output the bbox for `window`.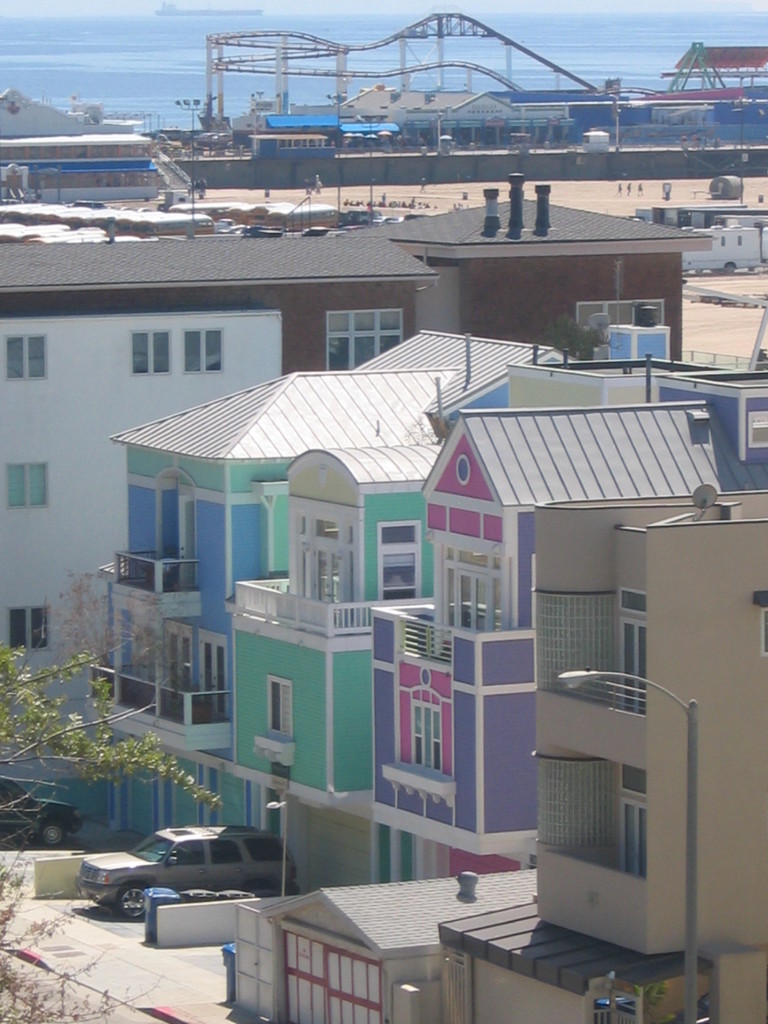
bbox=(2, 462, 51, 511).
